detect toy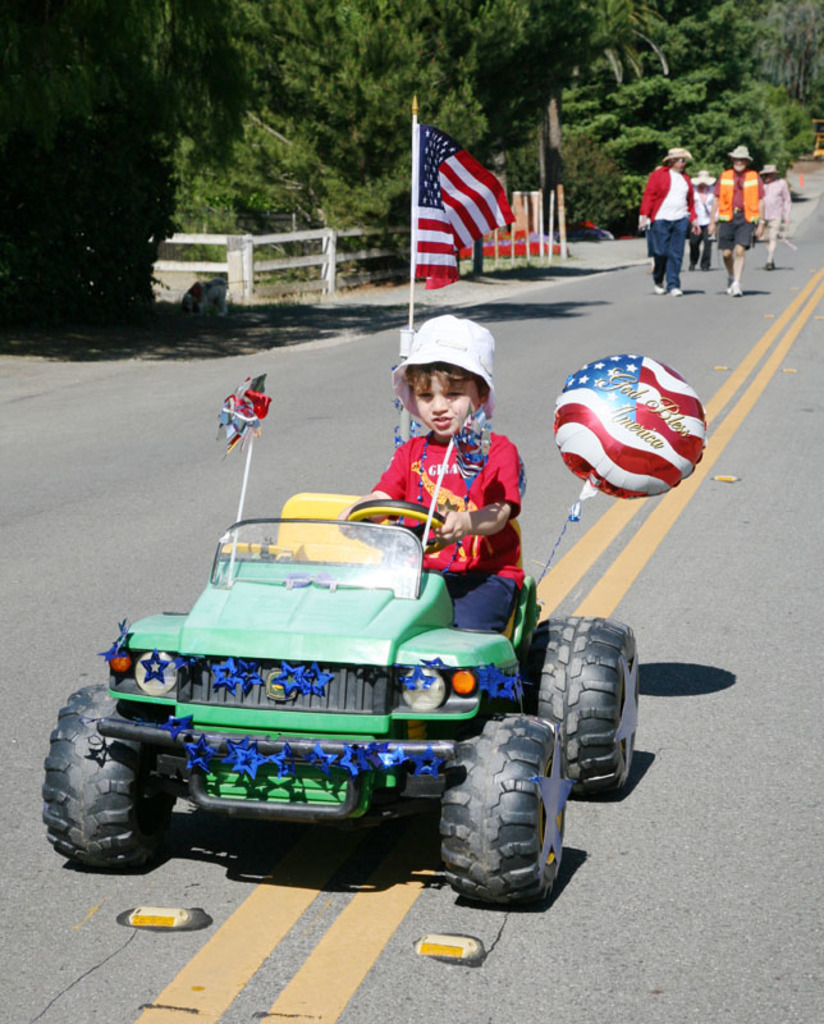
crop(207, 371, 270, 586)
